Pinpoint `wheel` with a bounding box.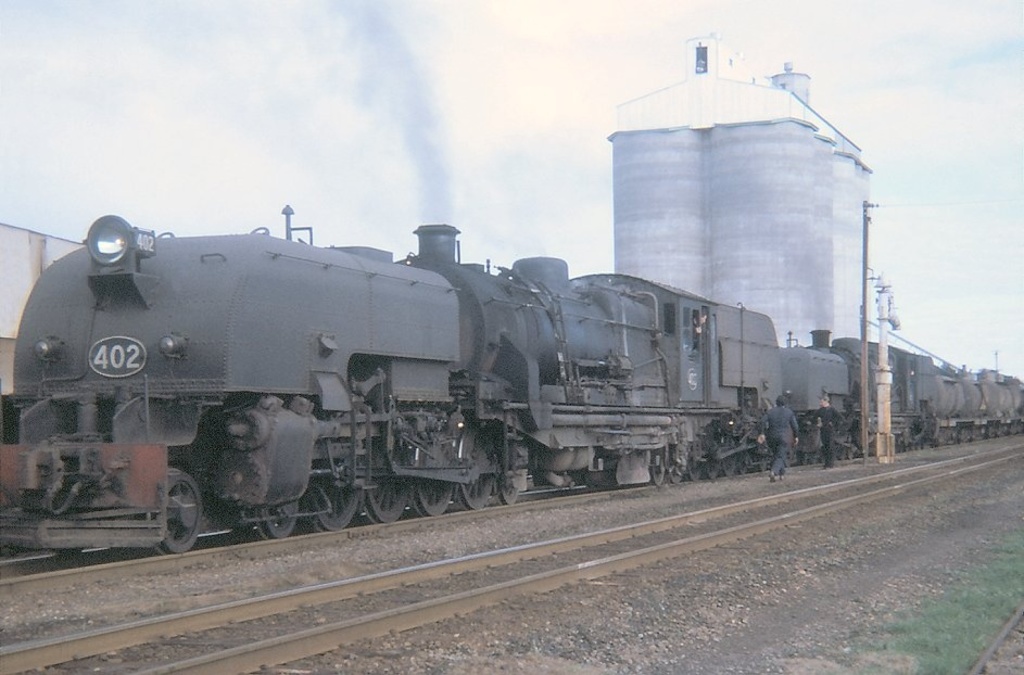
Rect(495, 481, 519, 505).
